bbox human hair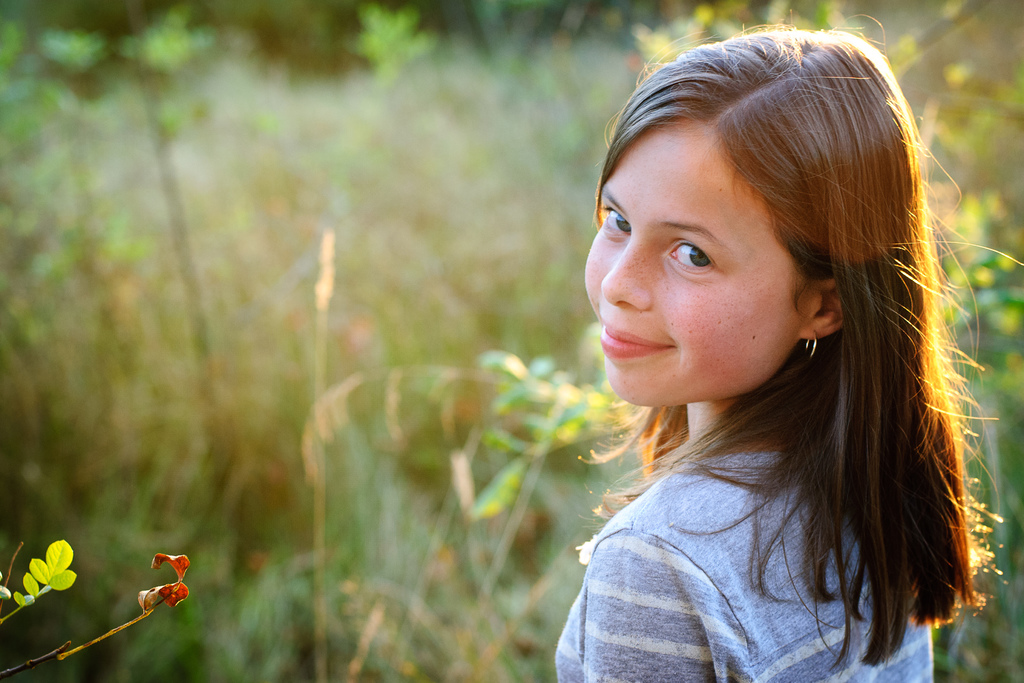
591, 31, 984, 642
